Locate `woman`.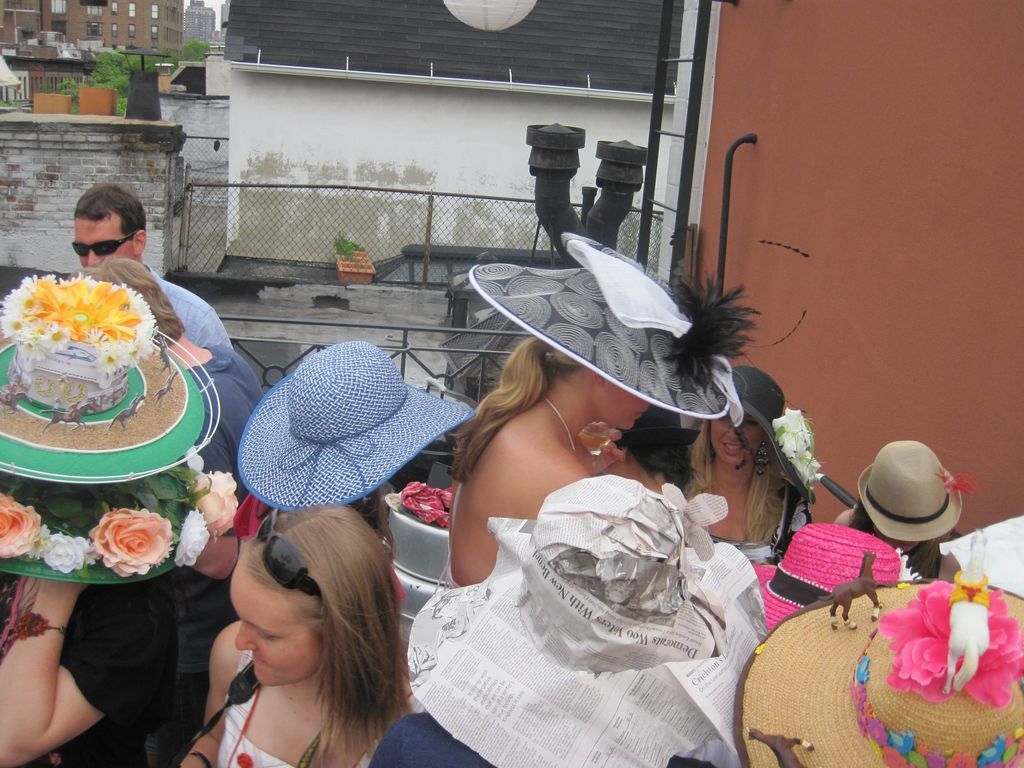
Bounding box: 833/438/953/590.
